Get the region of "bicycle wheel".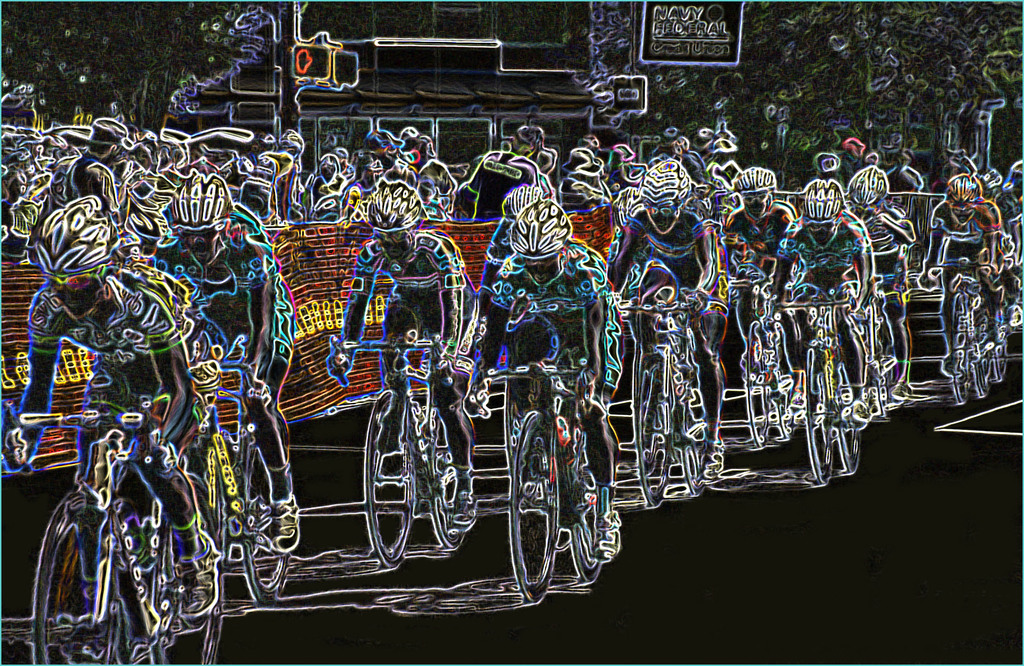
[x1=511, y1=413, x2=561, y2=603].
